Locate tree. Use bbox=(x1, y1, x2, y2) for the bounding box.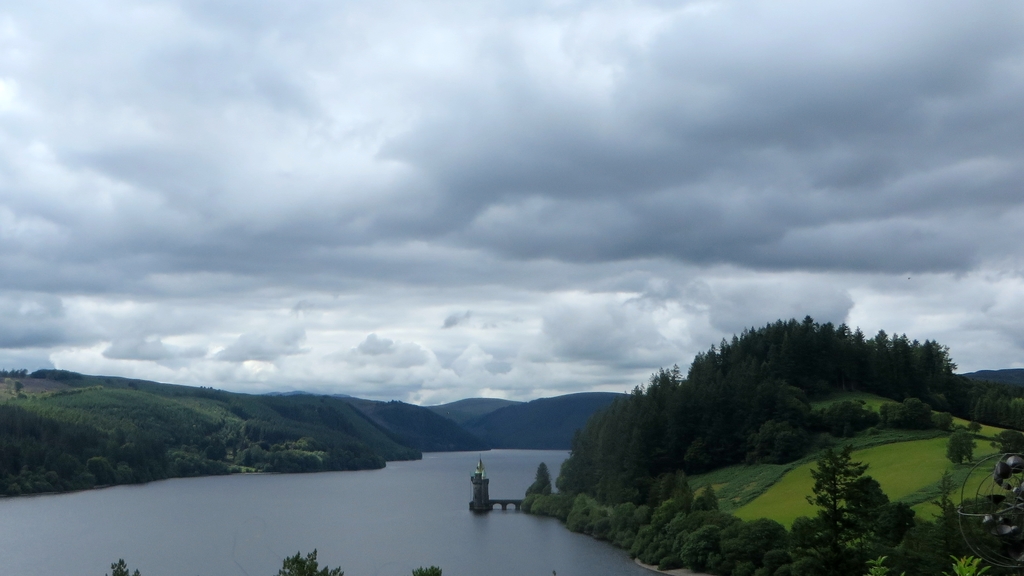
bbox=(865, 555, 995, 575).
